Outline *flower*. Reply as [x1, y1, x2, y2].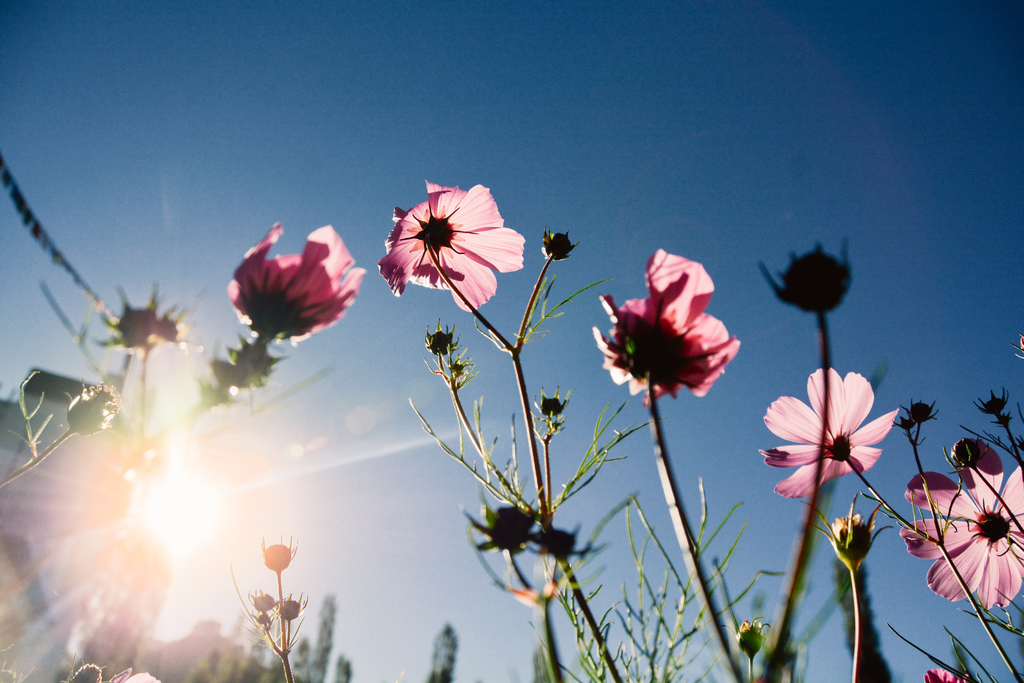
[922, 668, 975, 682].
